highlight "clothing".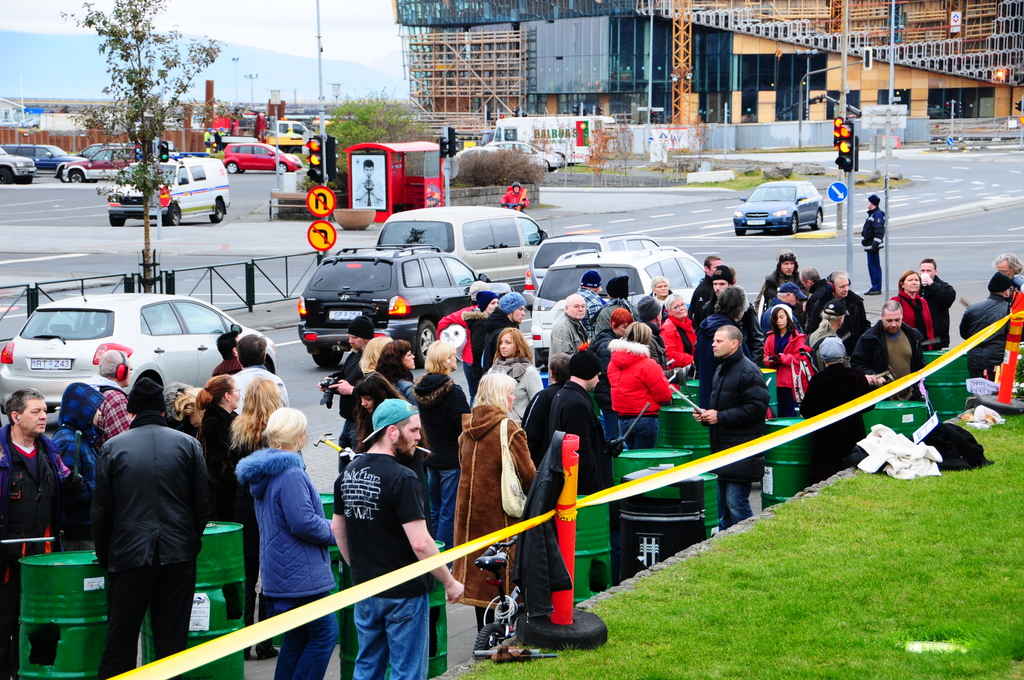
Highlighted region: bbox=[468, 312, 496, 350].
